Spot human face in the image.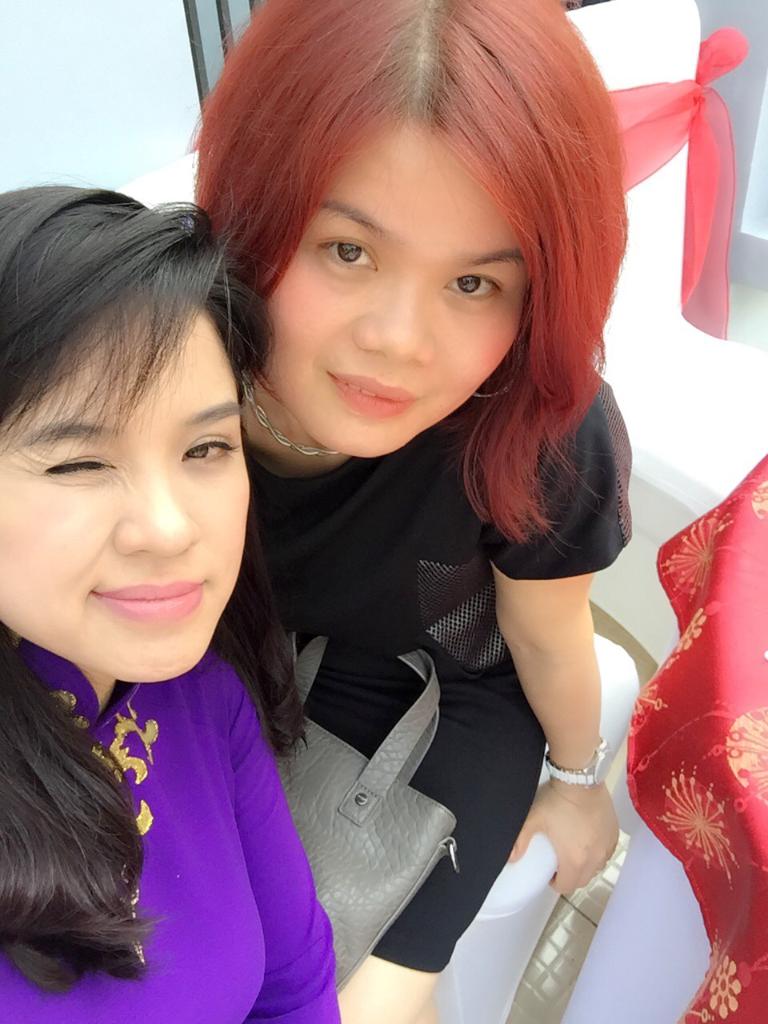
human face found at rect(258, 130, 533, 462).
